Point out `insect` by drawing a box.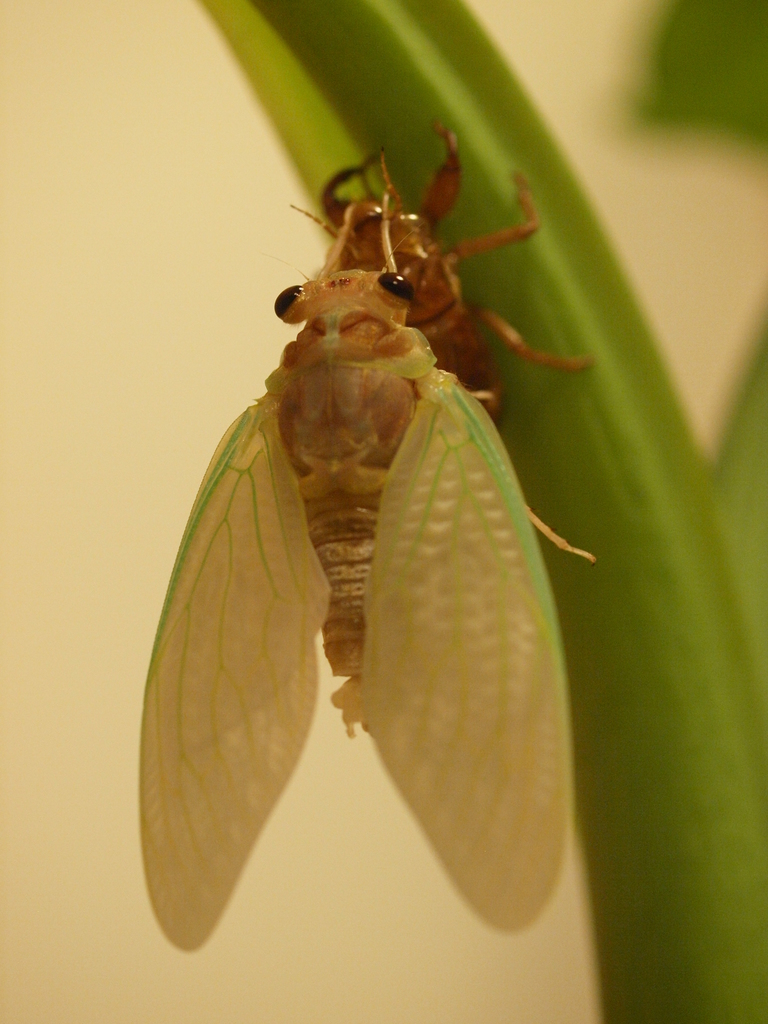
region(289, 127, 598, 560).
